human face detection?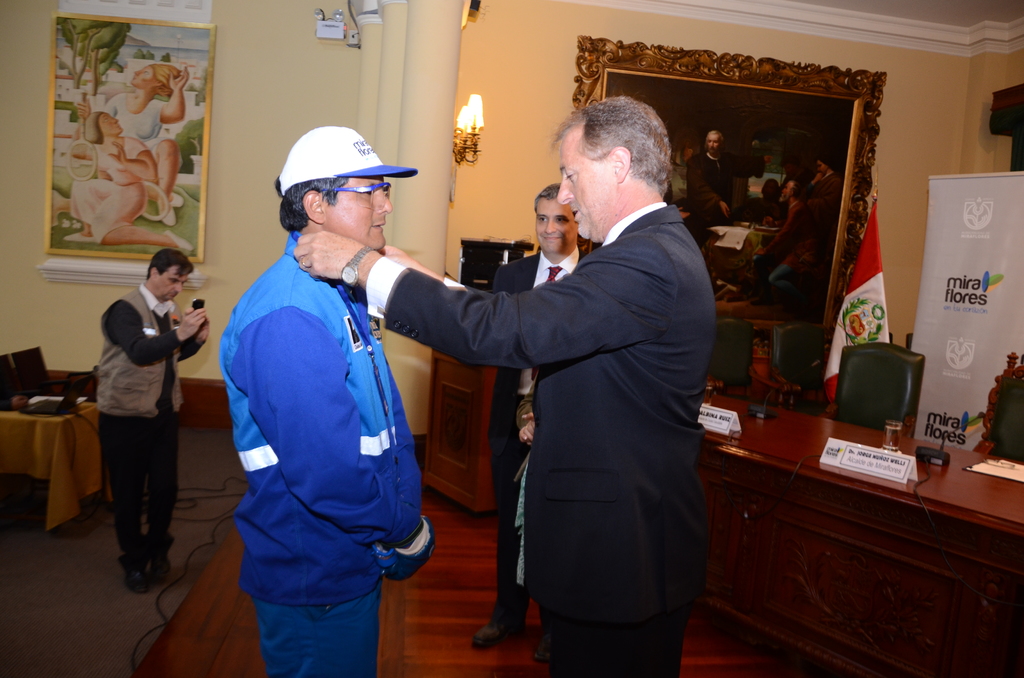
bbox=[772, 184, 793, 198]
